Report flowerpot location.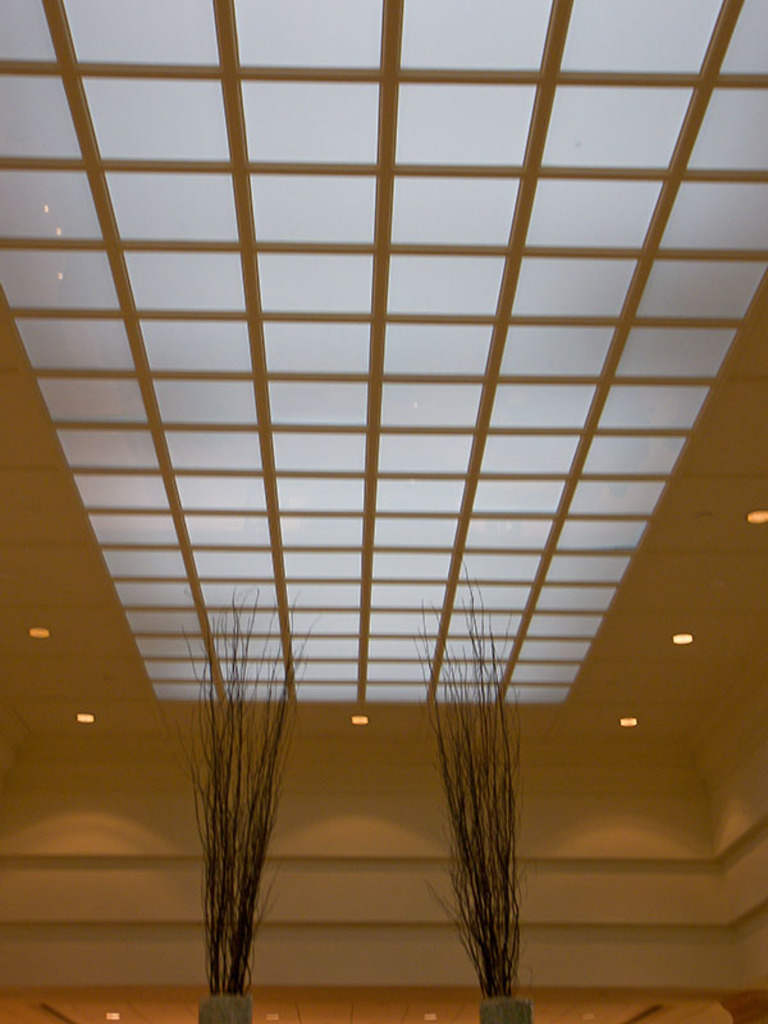
Report: 480/998/532/1023.
